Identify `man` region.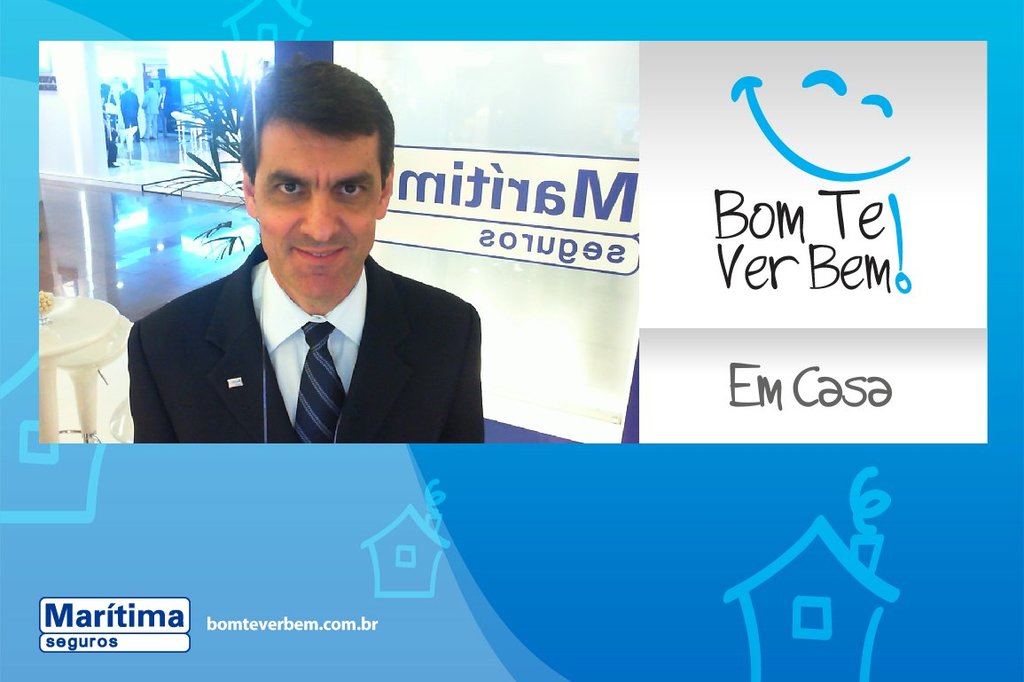
Region: 117/81/139/139.
